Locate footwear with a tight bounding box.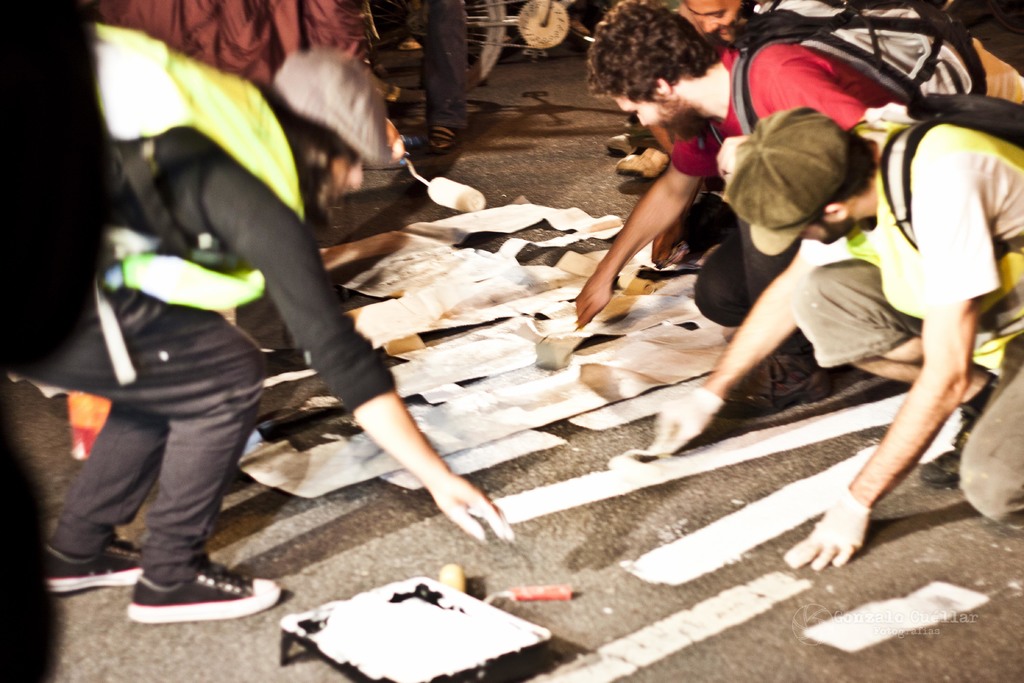
Rect(613, 147, 668, 179).
